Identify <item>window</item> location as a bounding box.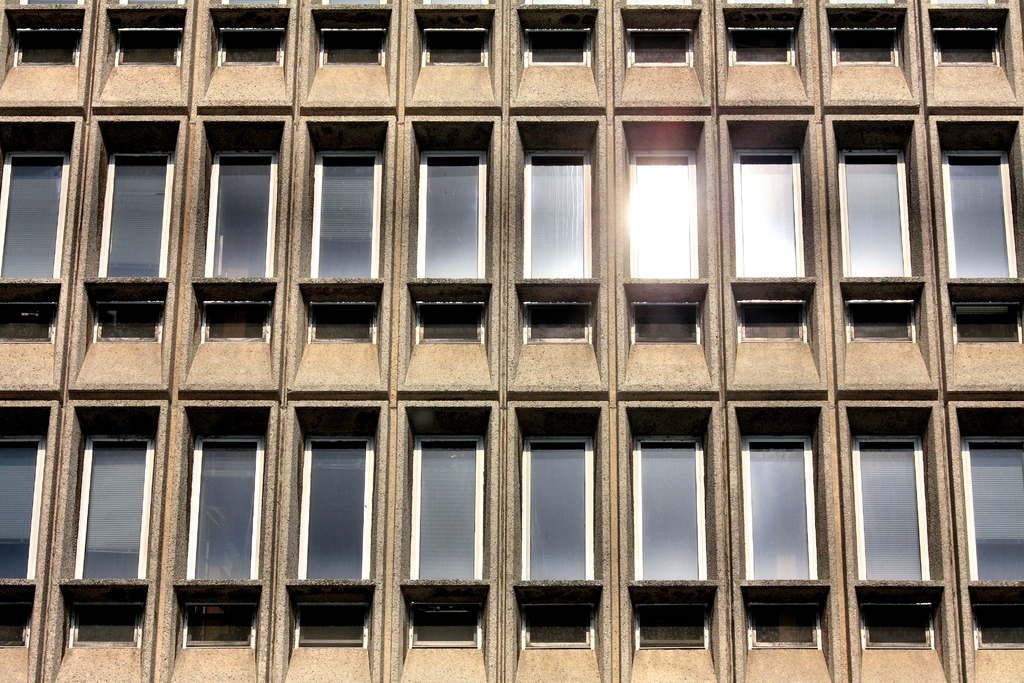
[left=410, top=431, right=487, bottom=580].
